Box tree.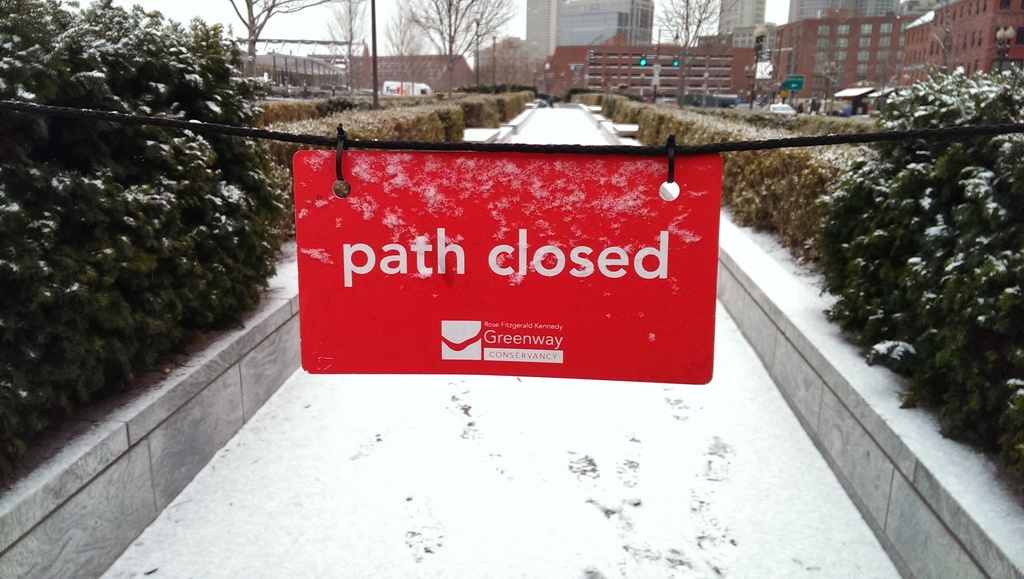
l=400, t=0, r=514, b=100.
